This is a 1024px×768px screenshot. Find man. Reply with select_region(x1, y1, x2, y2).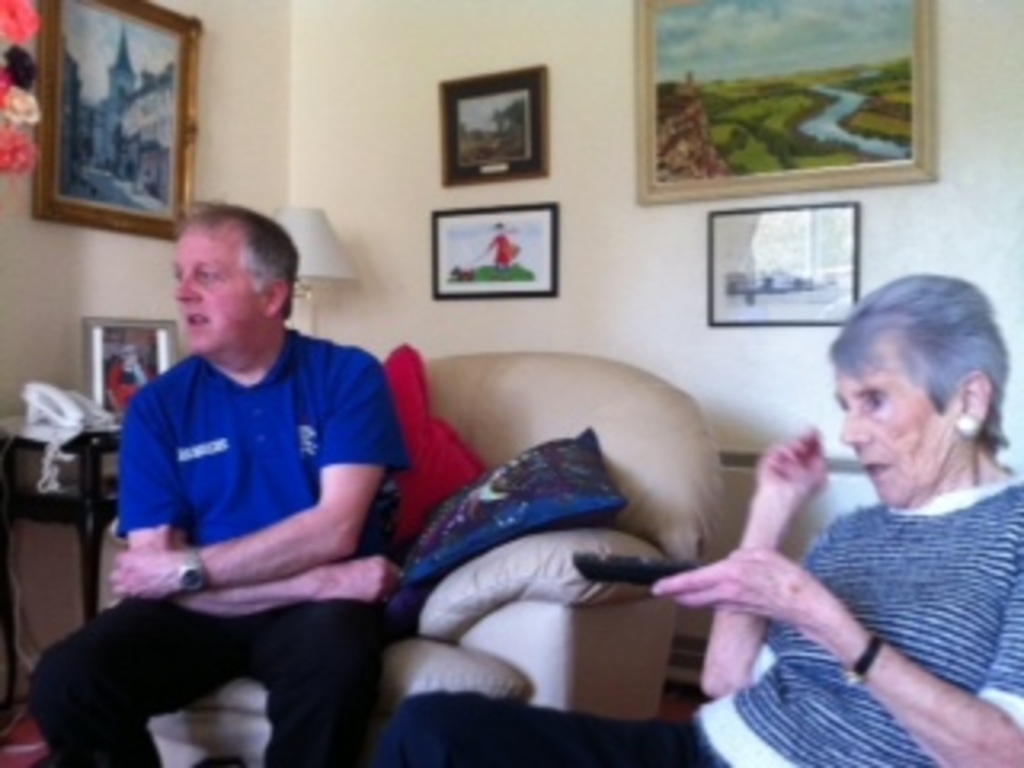
select_region(32, 198, 406, 765).
